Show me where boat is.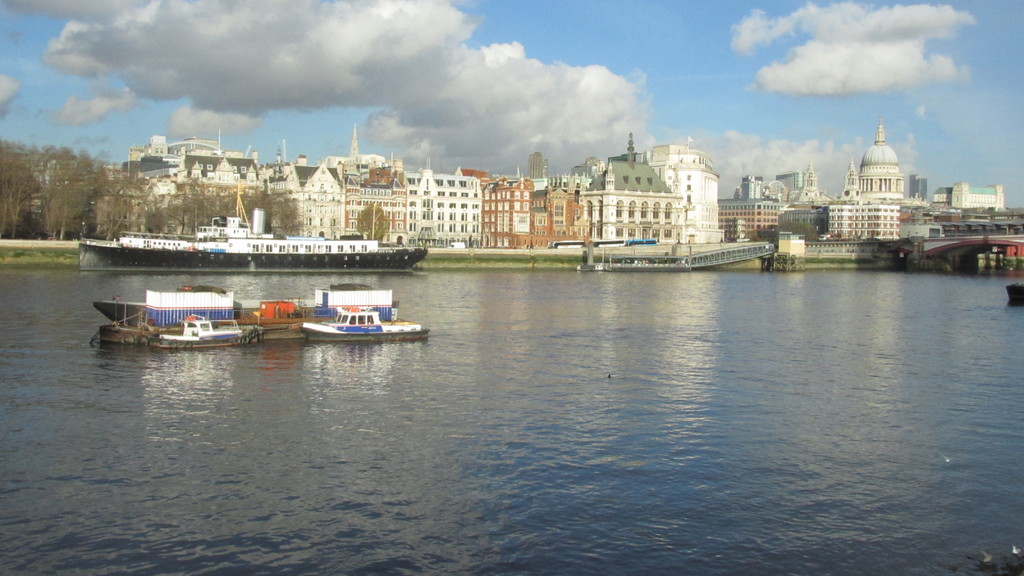
boat is at <region>75, 178, 433, 272</region>.
